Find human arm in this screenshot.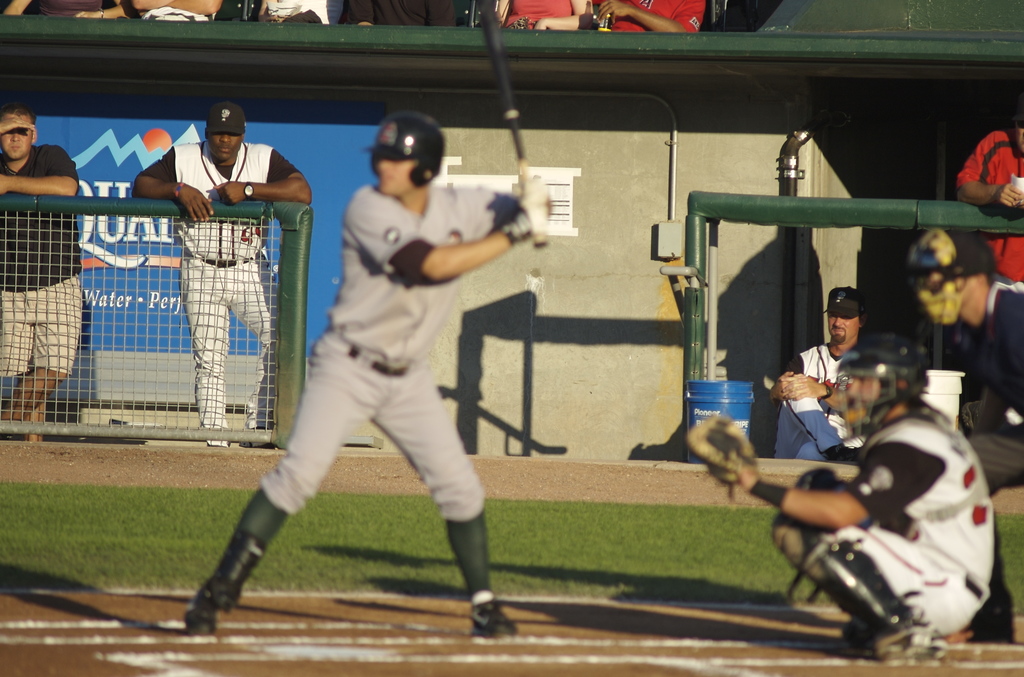
The bounding box for human arm is [73,6,129,19].
